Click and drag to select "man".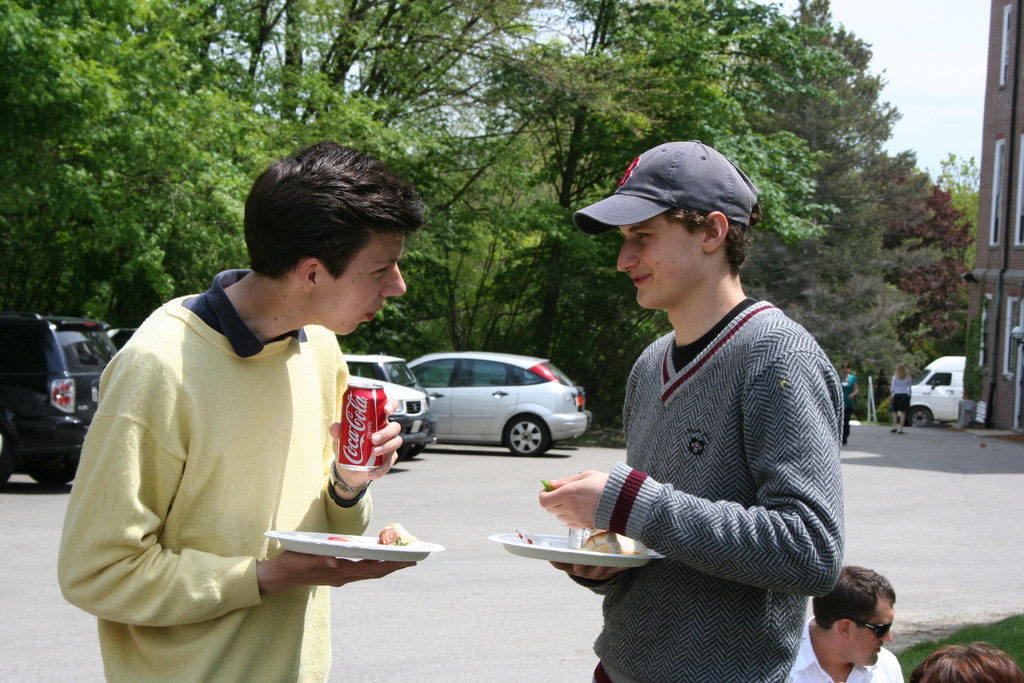
Selection: 554,135,863,673.
